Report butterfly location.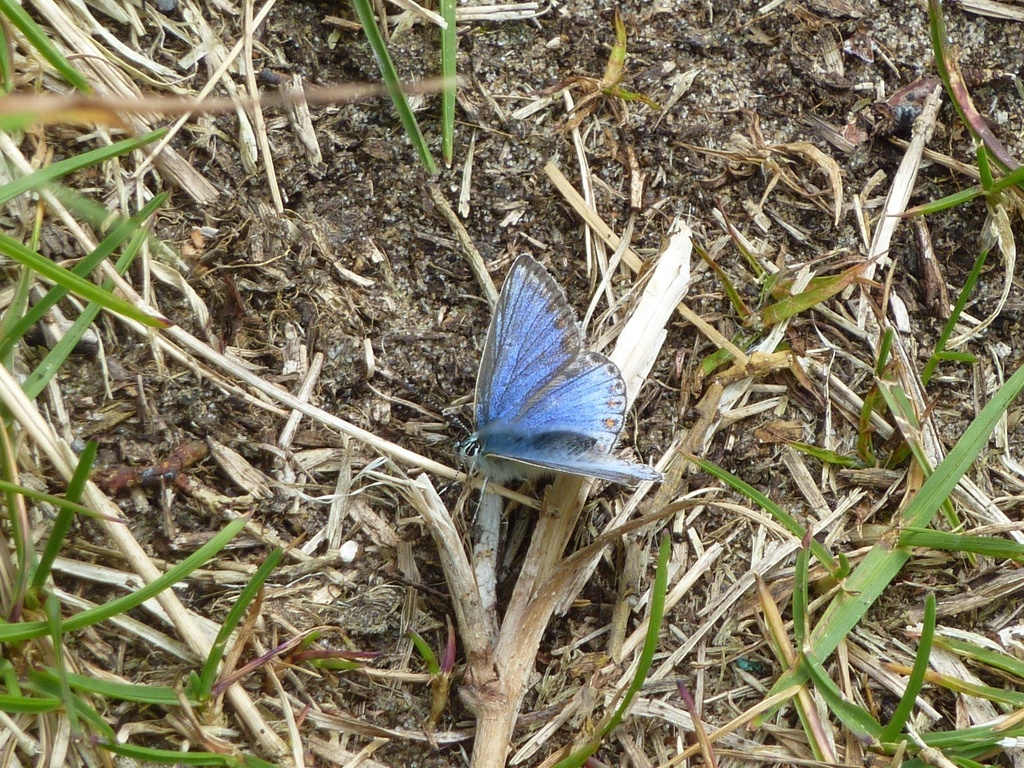
Report: rect(454, 227, 652, 513).
